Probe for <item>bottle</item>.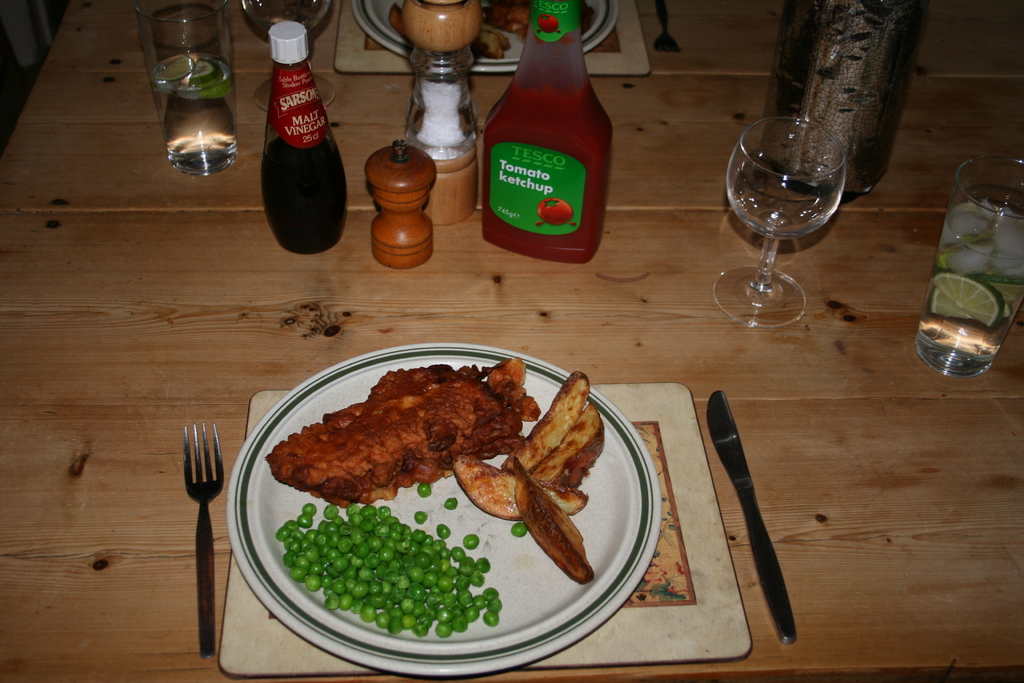
Probe result: {"left": 399, "top": 0, "right": 500, "bottom": 231}.
